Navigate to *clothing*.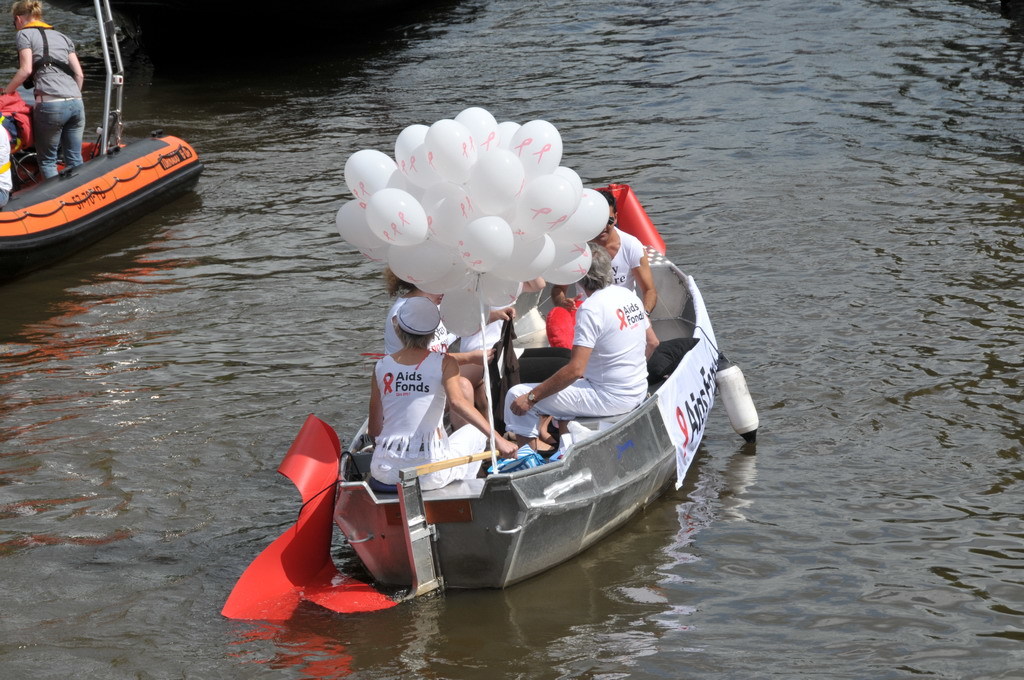
Navigation target: pyautogui.locateOnScreen(369, 351, 483, 490).
